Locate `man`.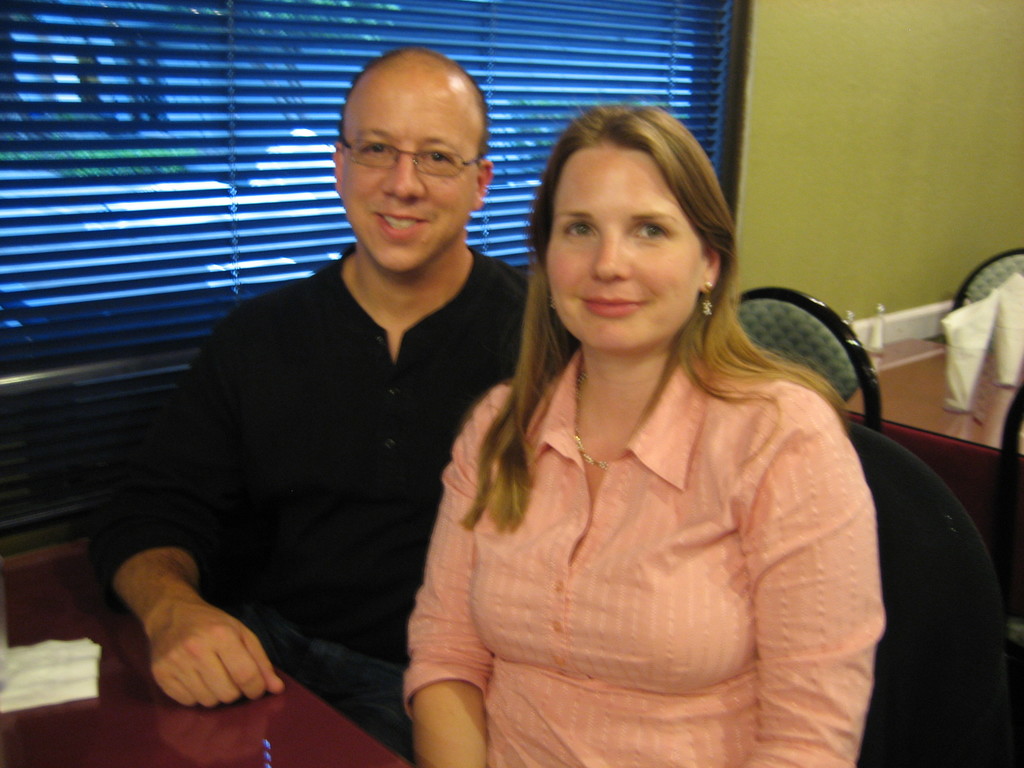
Bounding box: {"left": 116, "top": 85, "right": 538, "bottom": 746}.
